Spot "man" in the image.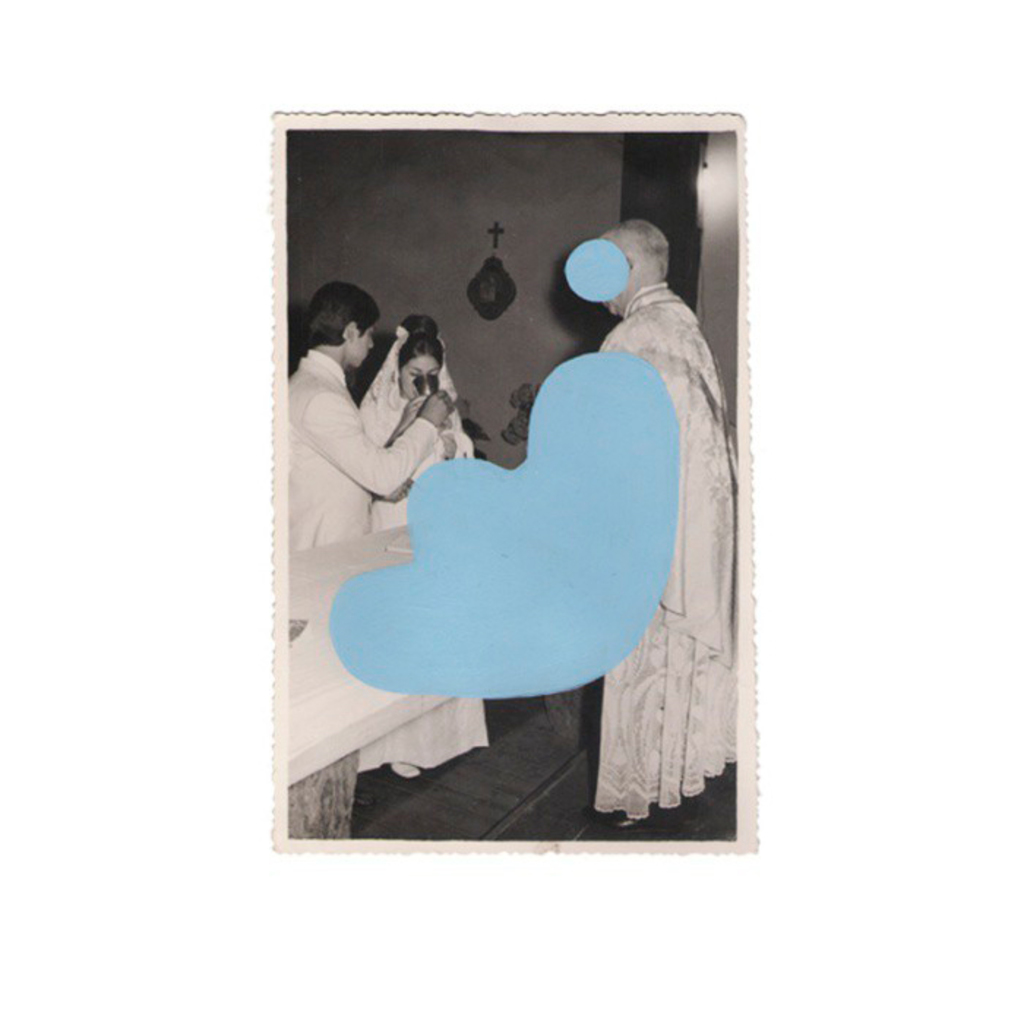
"man" found at (x1=284, y1=279, x2=458, y2=556).
